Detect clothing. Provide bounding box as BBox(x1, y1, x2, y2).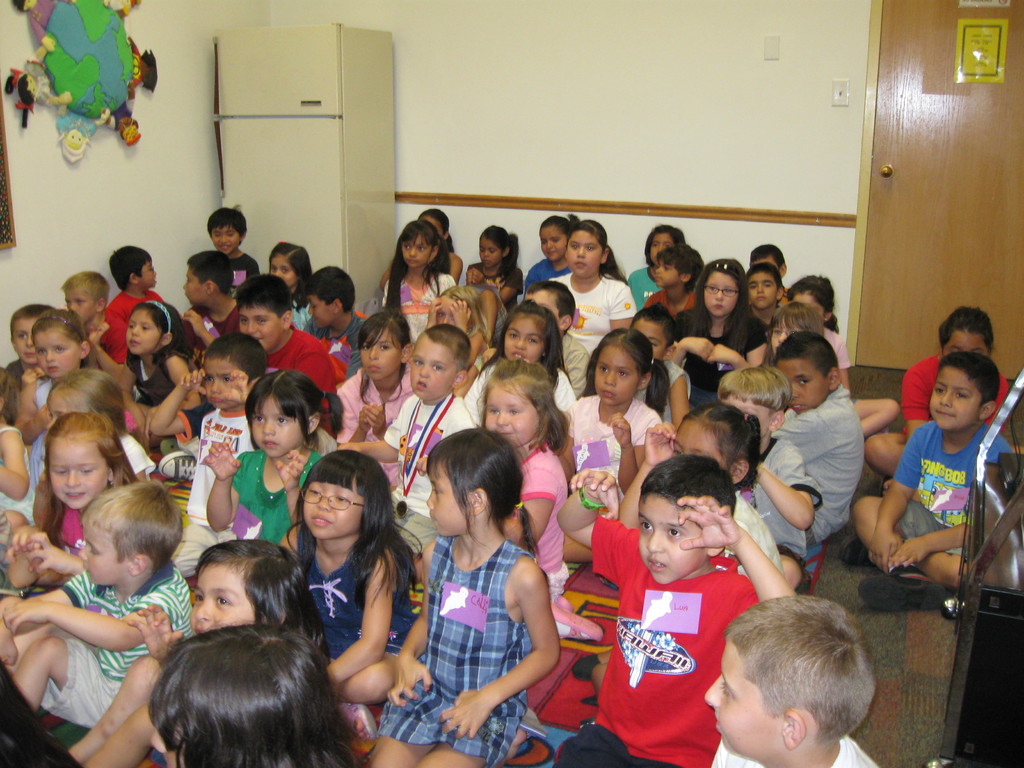
BBox(385, 269, 462, 346).
